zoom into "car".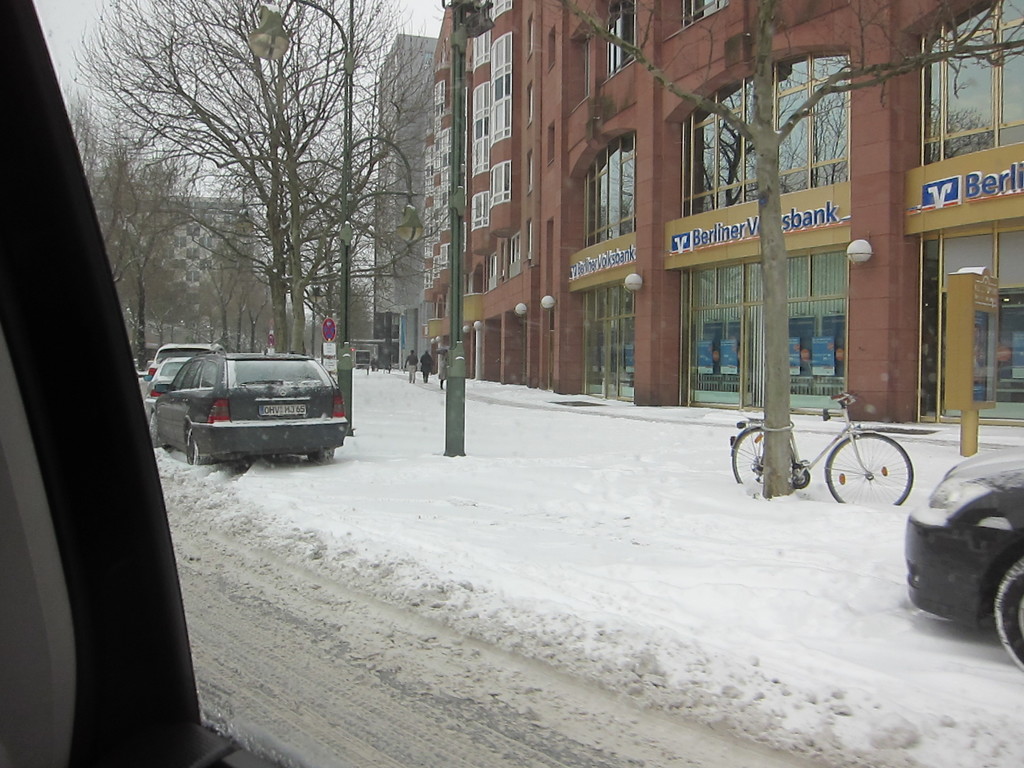
Zoom target: rect(149, 342, 227, 372).
